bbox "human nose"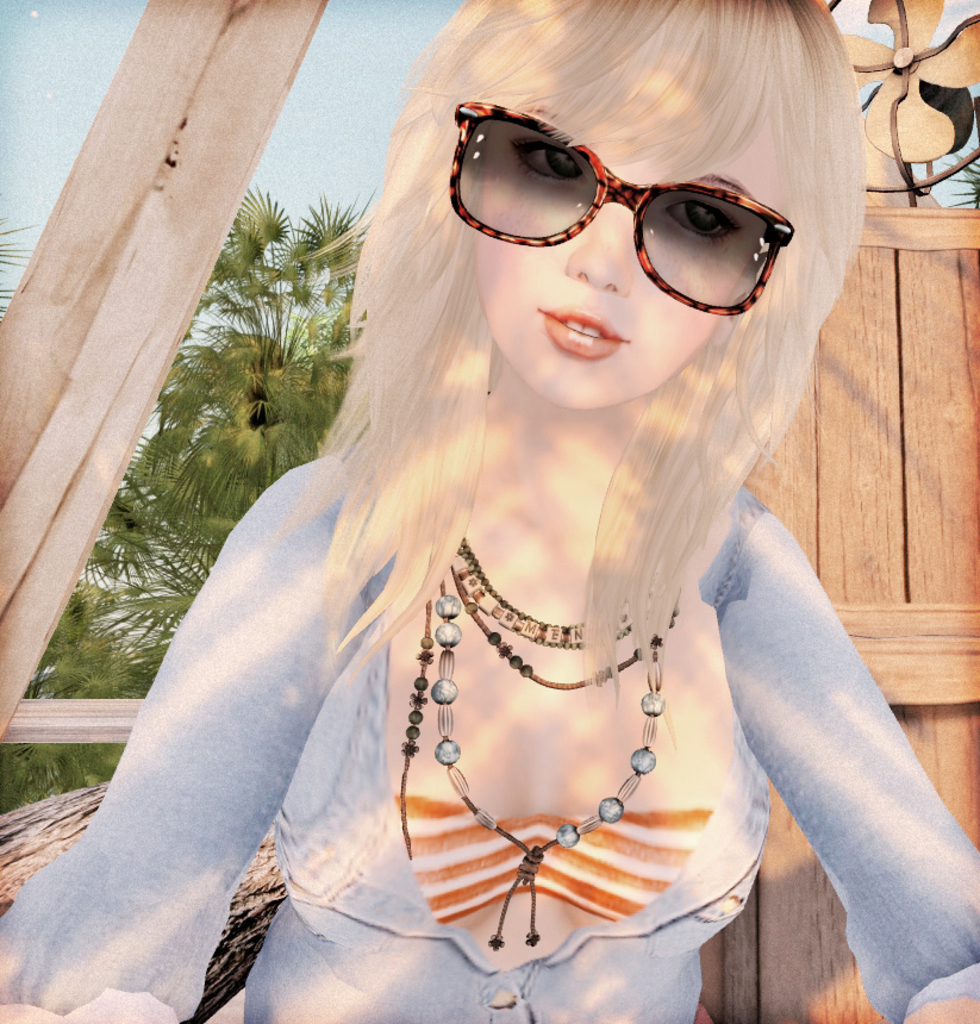
x1=561, y1=199, x2=630, y2=296
